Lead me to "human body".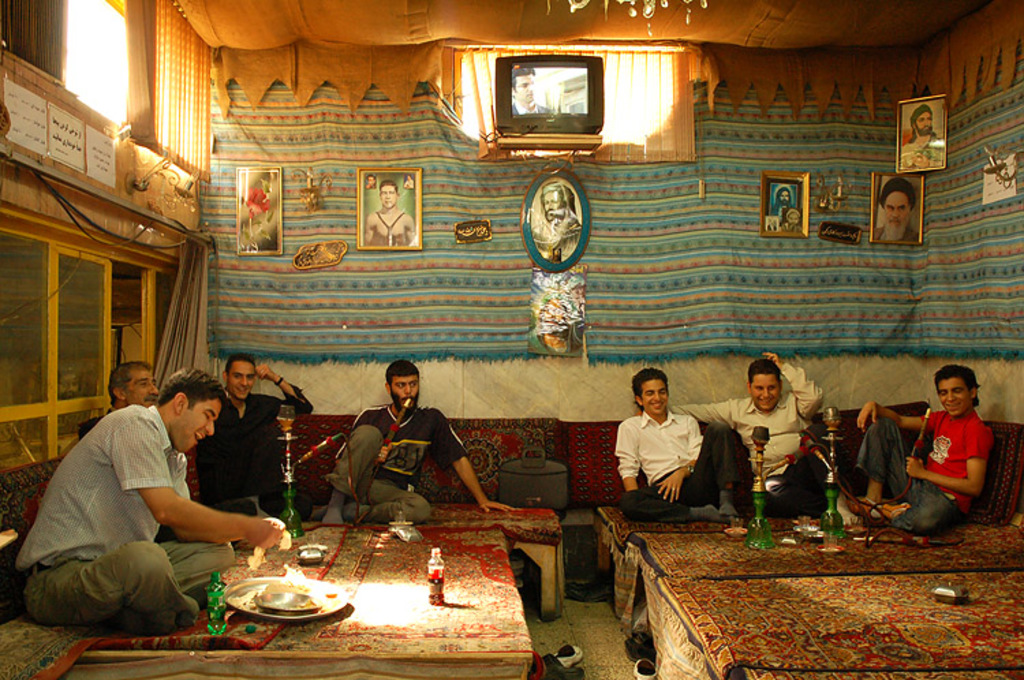
Lead to box(363, 178, 414, 250).
